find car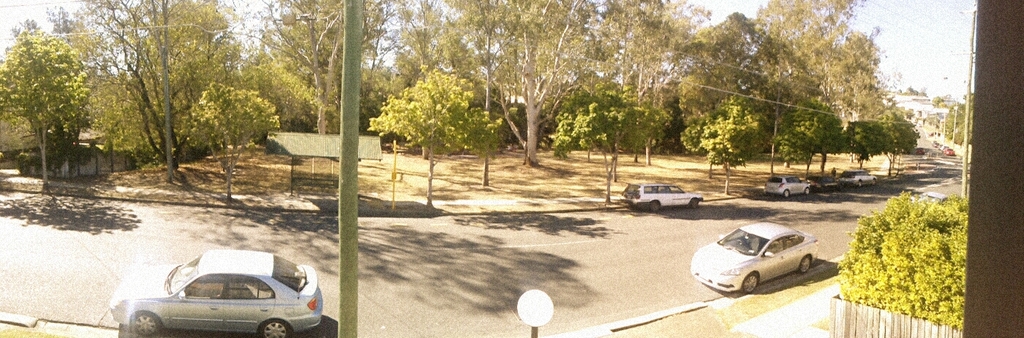
<region>763, 176, 810, 198</region>
